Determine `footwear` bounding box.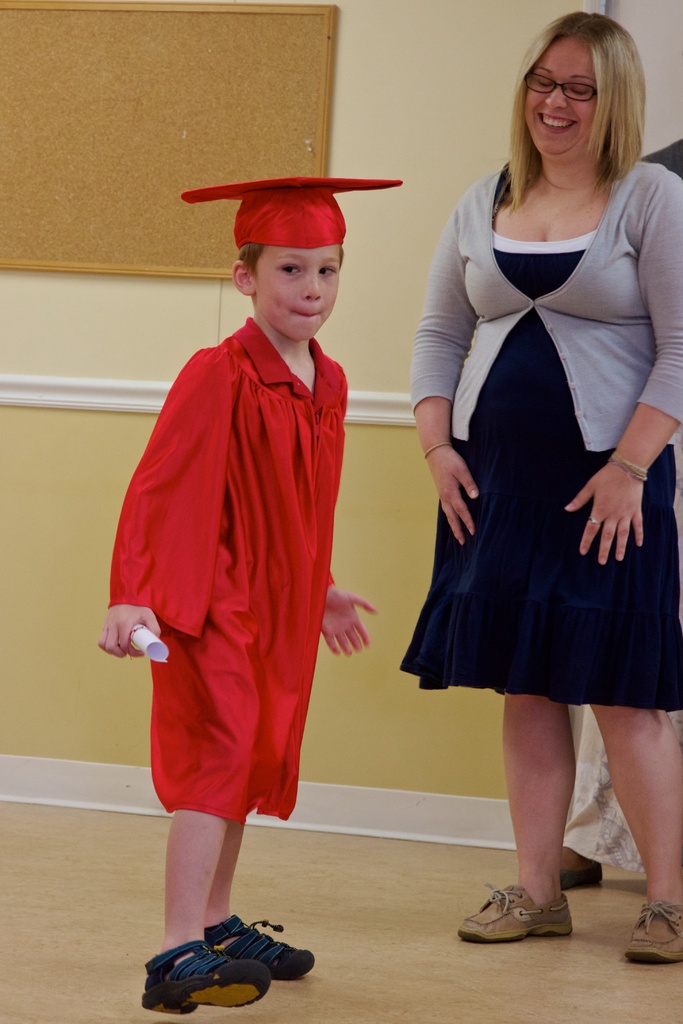
Determined: box(140, 936, 269, 1015).
